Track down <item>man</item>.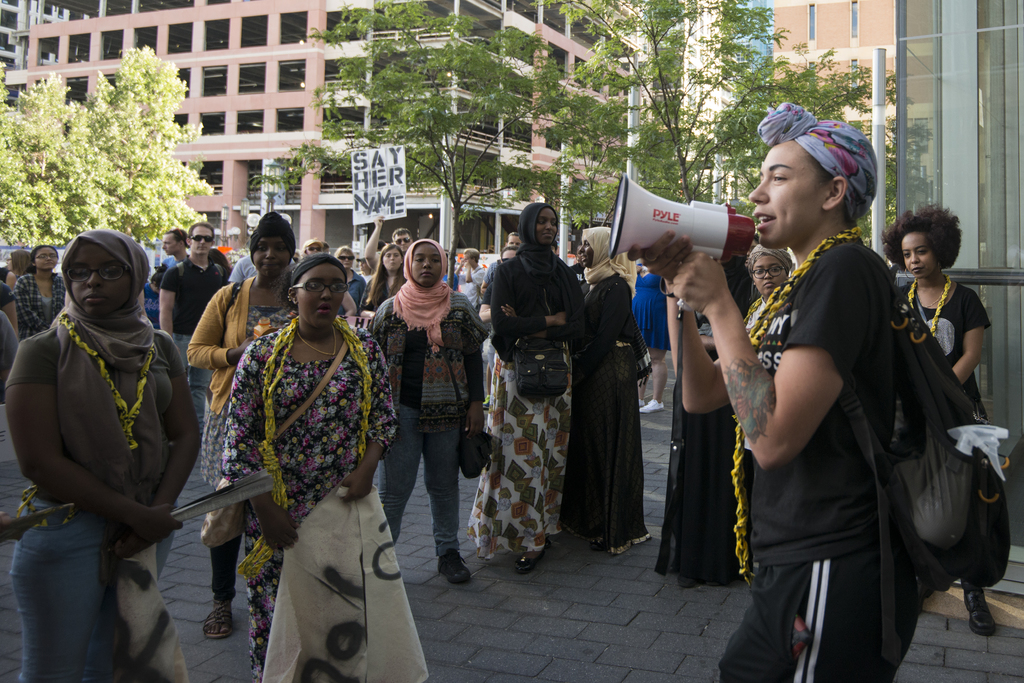
Tracked to {"x1": 451, "y1": 249, "x2": 489, "y2": 306}.
